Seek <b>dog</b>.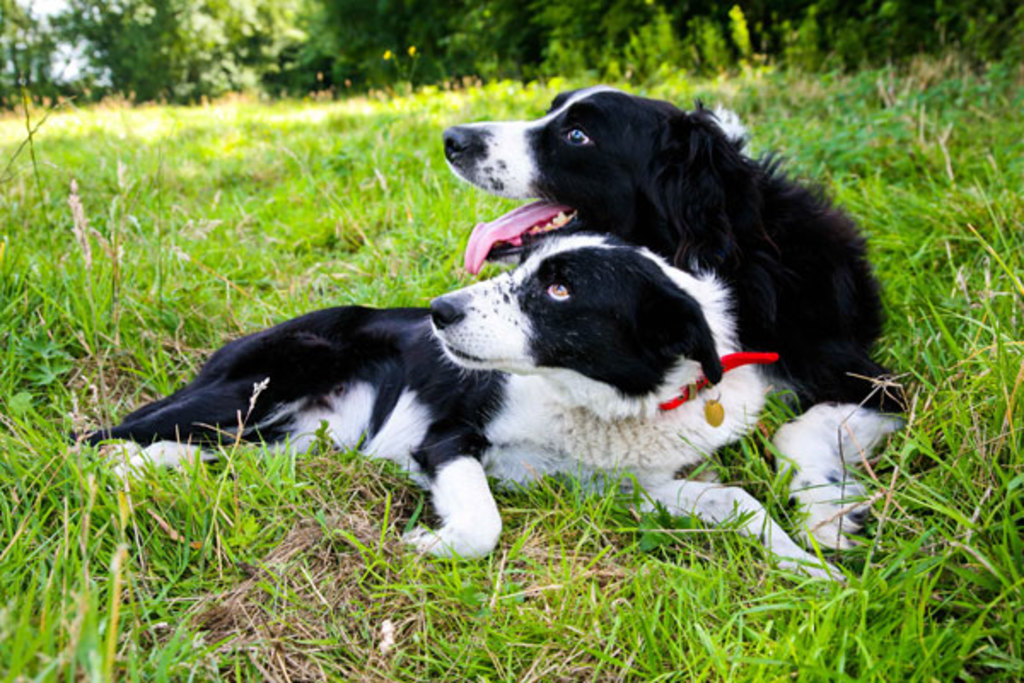
BBox(440, 82, 915, 548).
